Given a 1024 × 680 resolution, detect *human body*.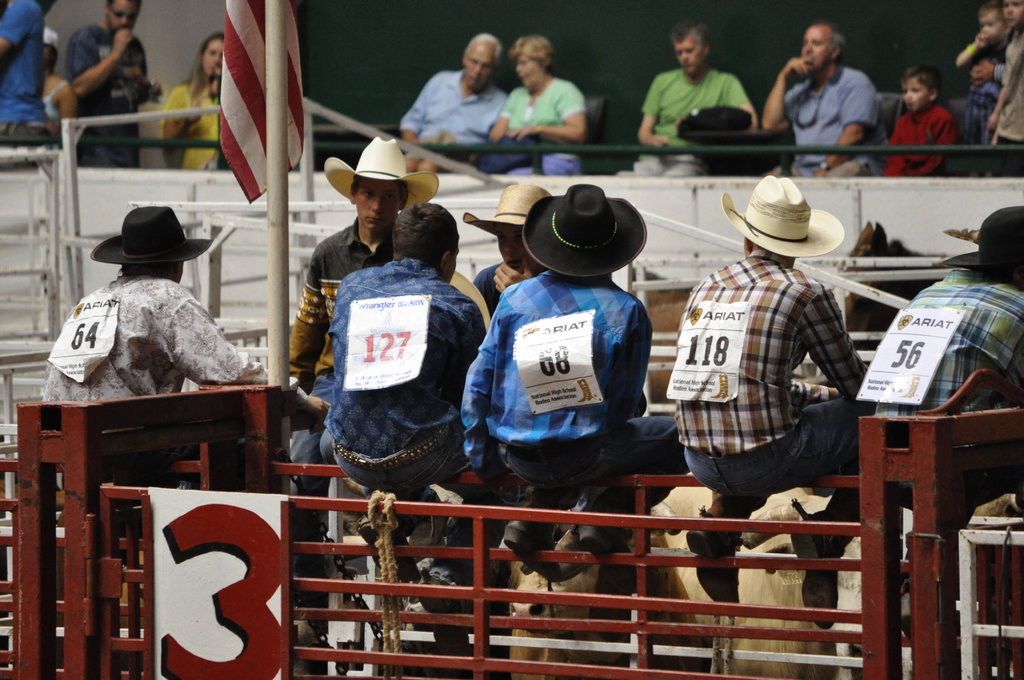
bbox=(673, 252, 870, 631).
